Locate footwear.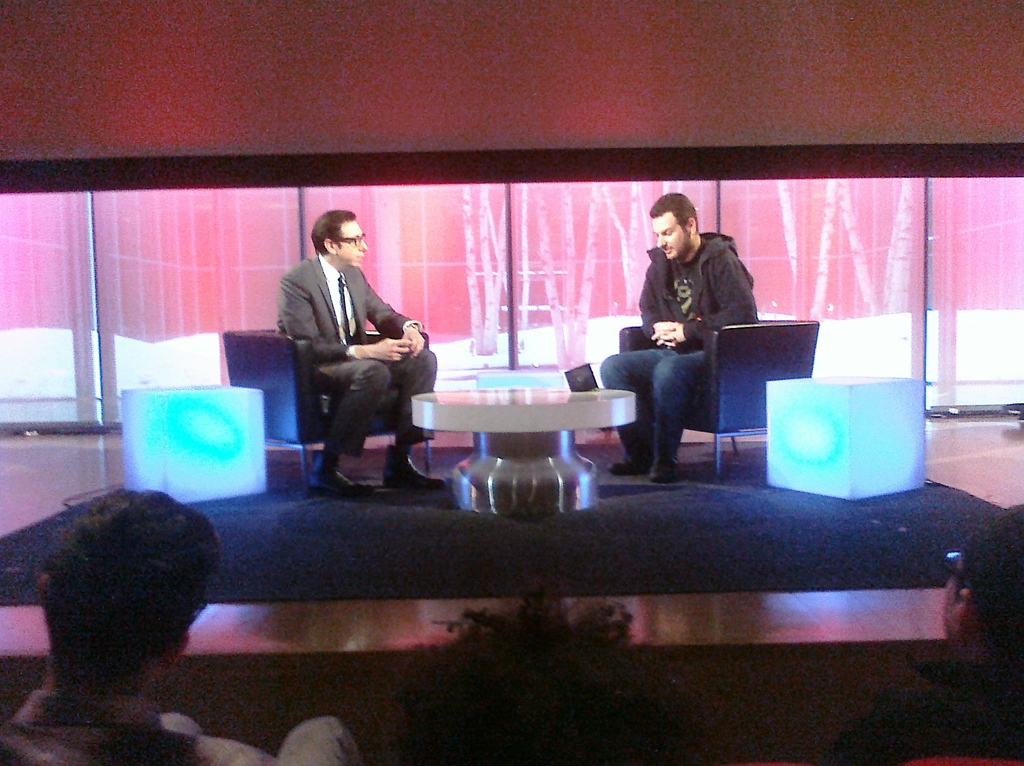
Bounding box: 303 457 364 495.
